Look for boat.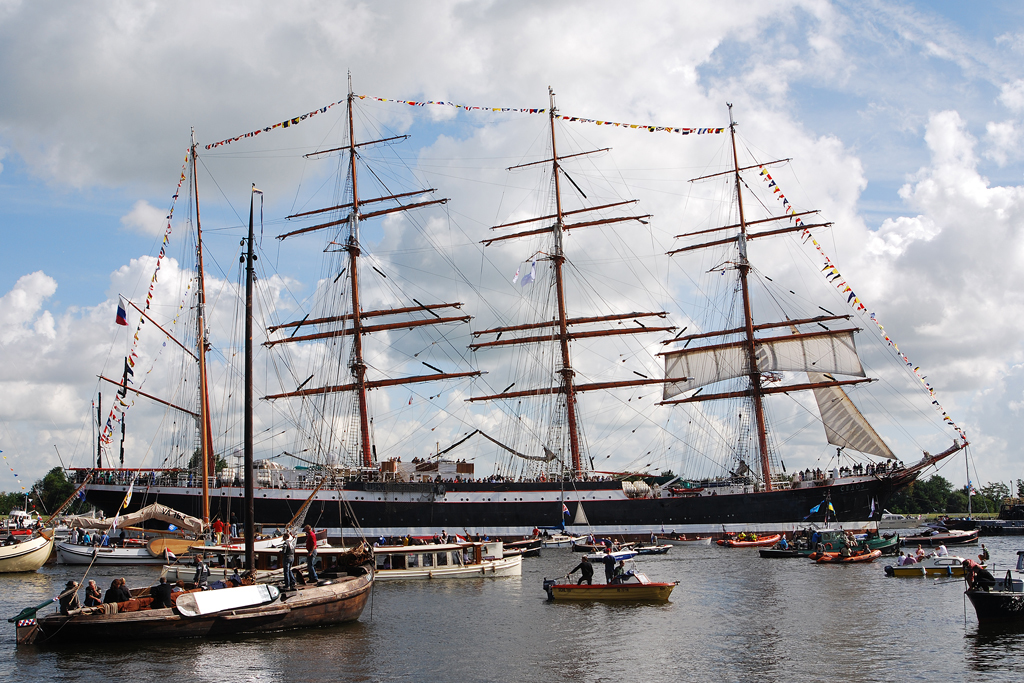
Found: 900 521 978 546.
